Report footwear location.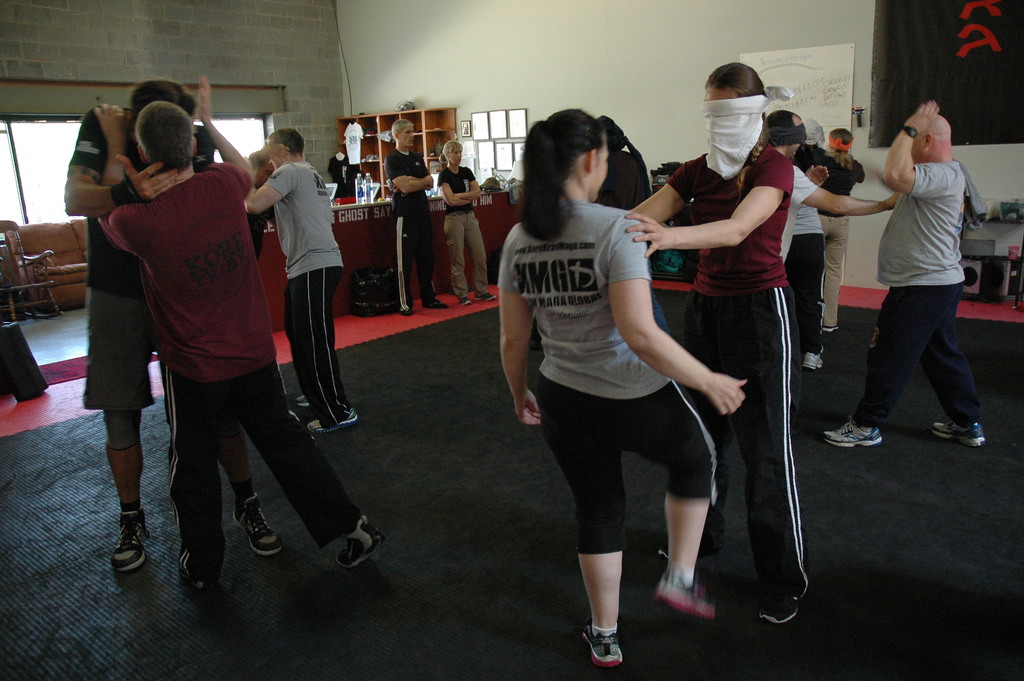
Report: (478,292,492,297).
